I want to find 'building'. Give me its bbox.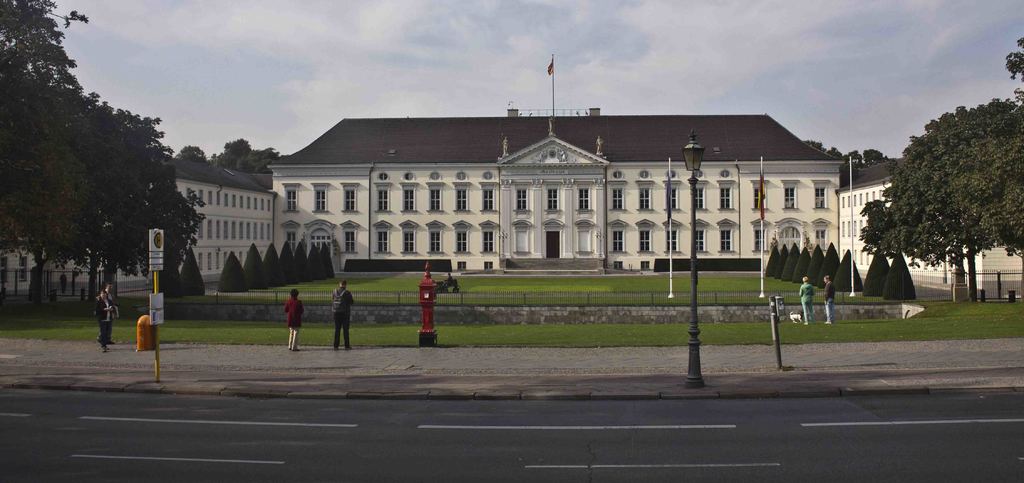
0, 49, 1023, 295.
